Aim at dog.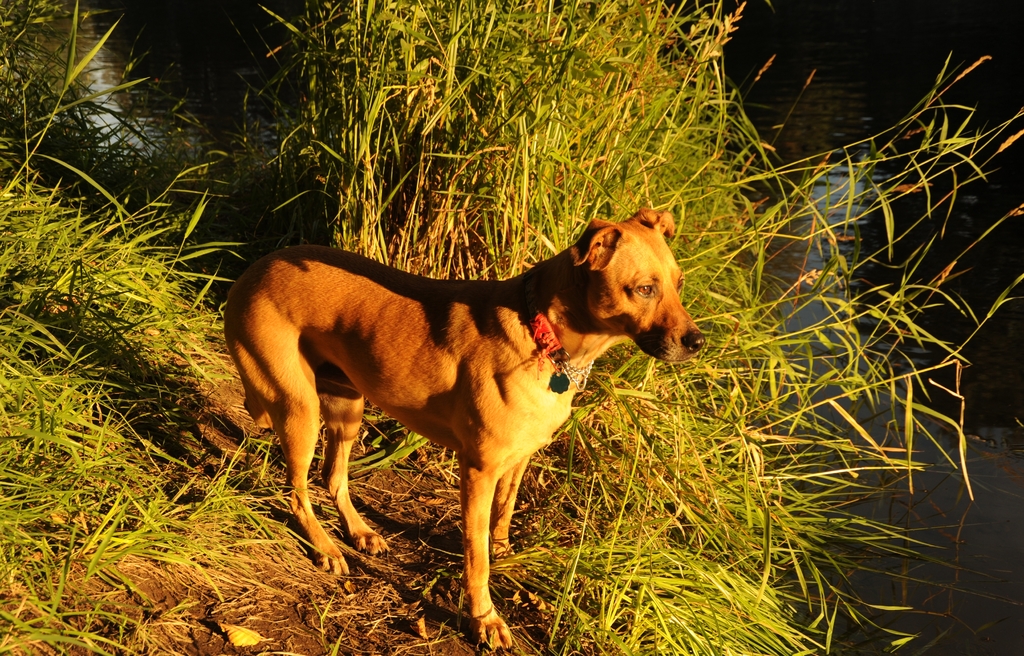
Aimed at box(229, 212, 706, 643).
